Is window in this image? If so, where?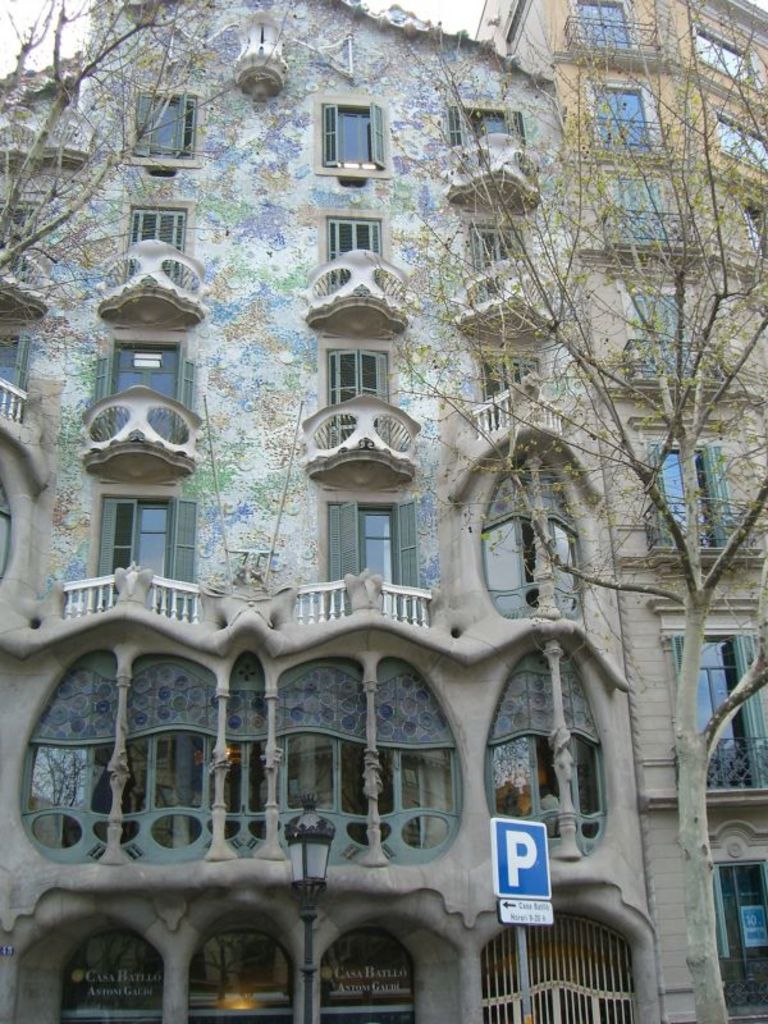
Yes, at <region>602, 179, 673, 239</region>.
